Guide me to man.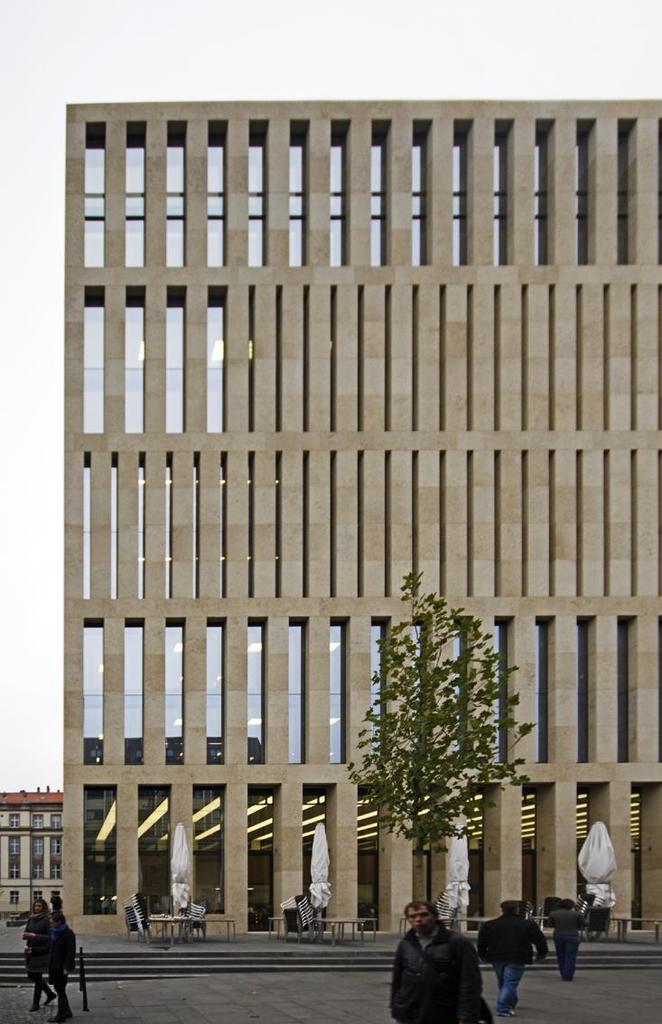
Guidance: x1=38 y1=913 x2=80 y2=1023.
